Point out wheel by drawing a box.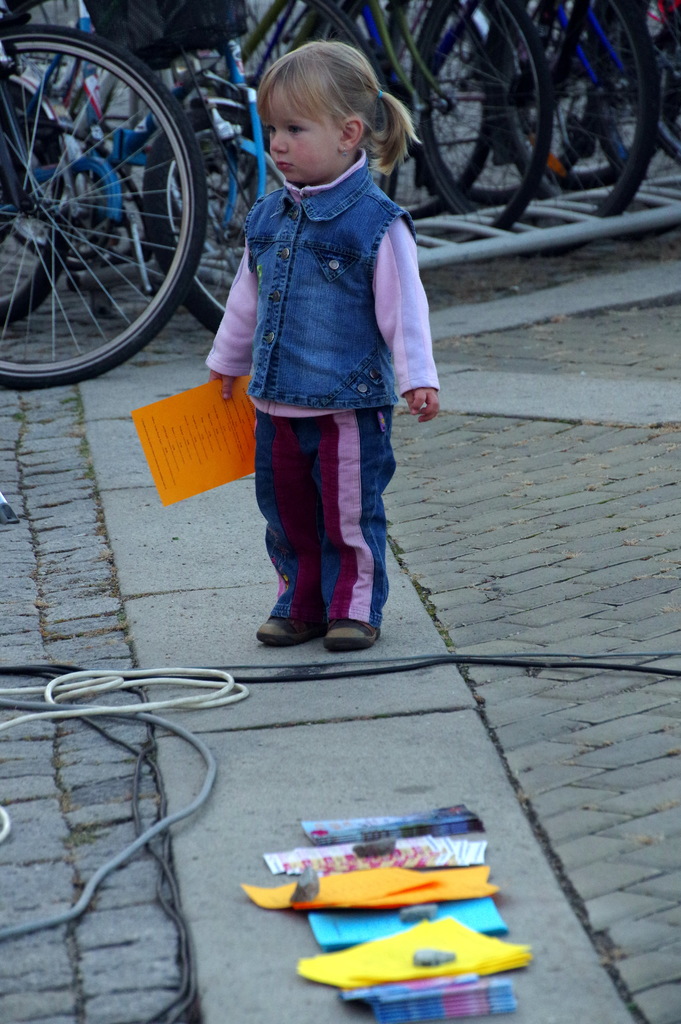
bbox(0, 92, 68, 323).
